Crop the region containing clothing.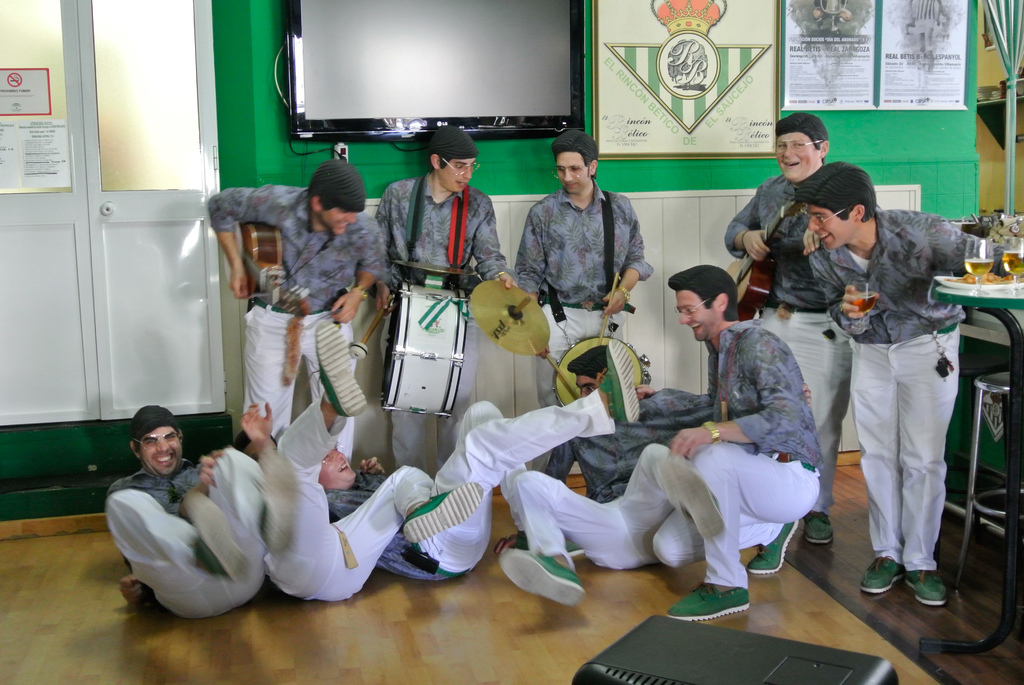
Crop region: l=268, t=393, r=426, b=597.
